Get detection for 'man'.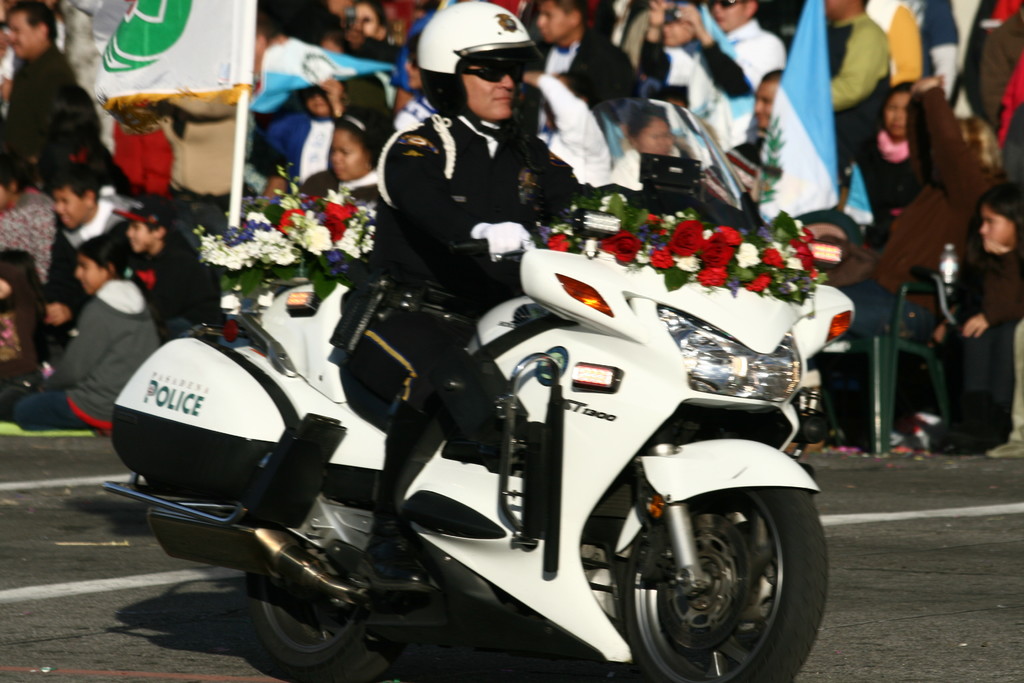
Detection: rect(327, 0, 602, 597).
